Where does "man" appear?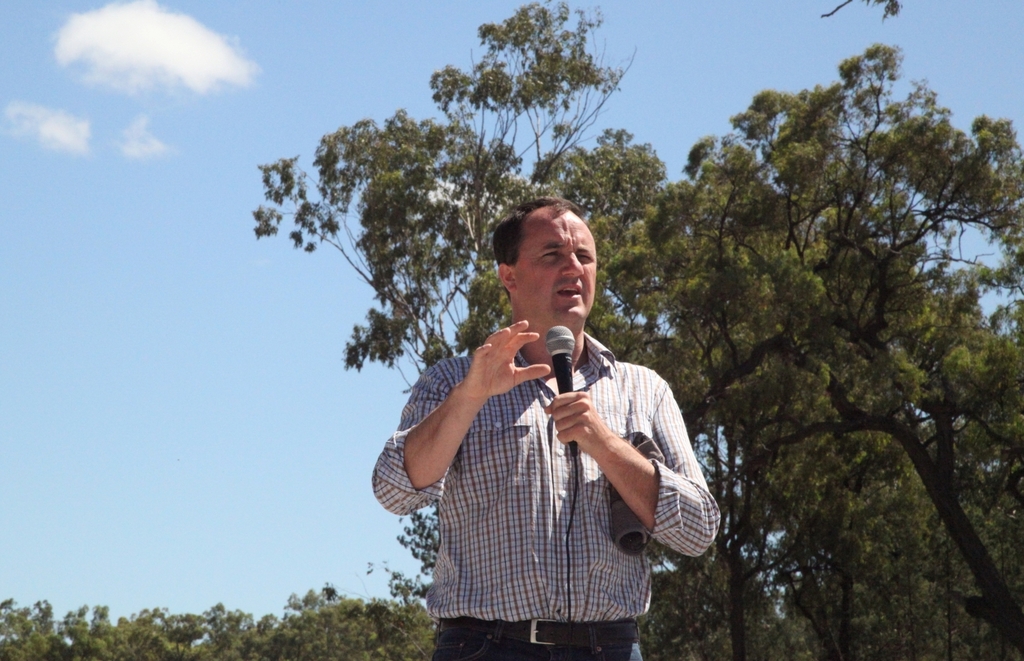
Appears at {"x1": 382, "y1": 213, "x2": 704, "y2": 639}.
